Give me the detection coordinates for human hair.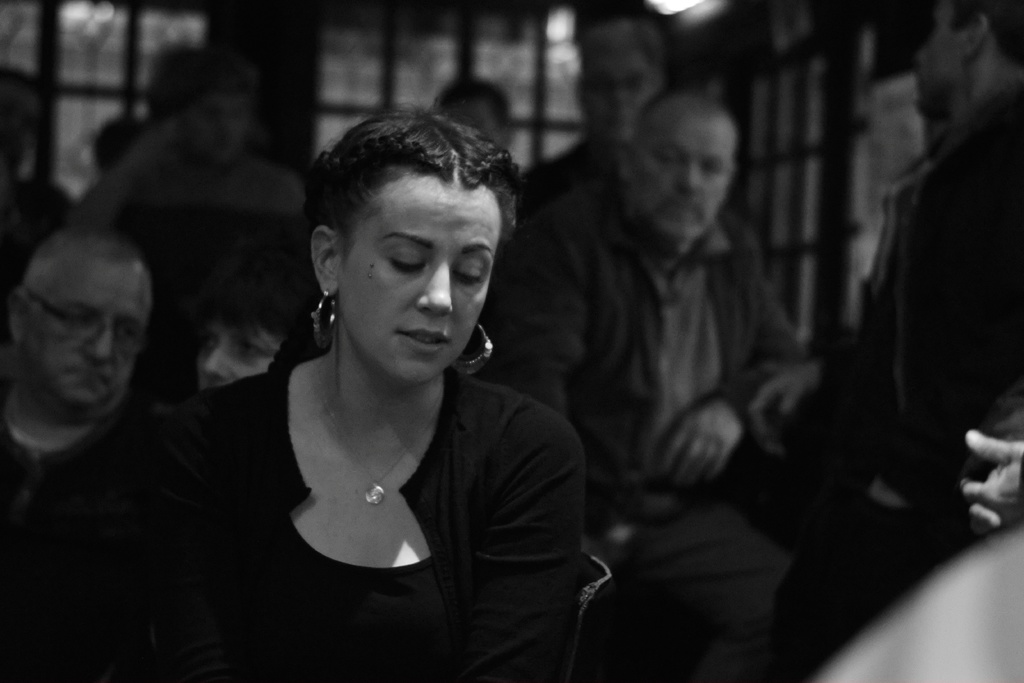
{"x1": 193, "y1": 266, "x2": 282, "y2": 356}.
